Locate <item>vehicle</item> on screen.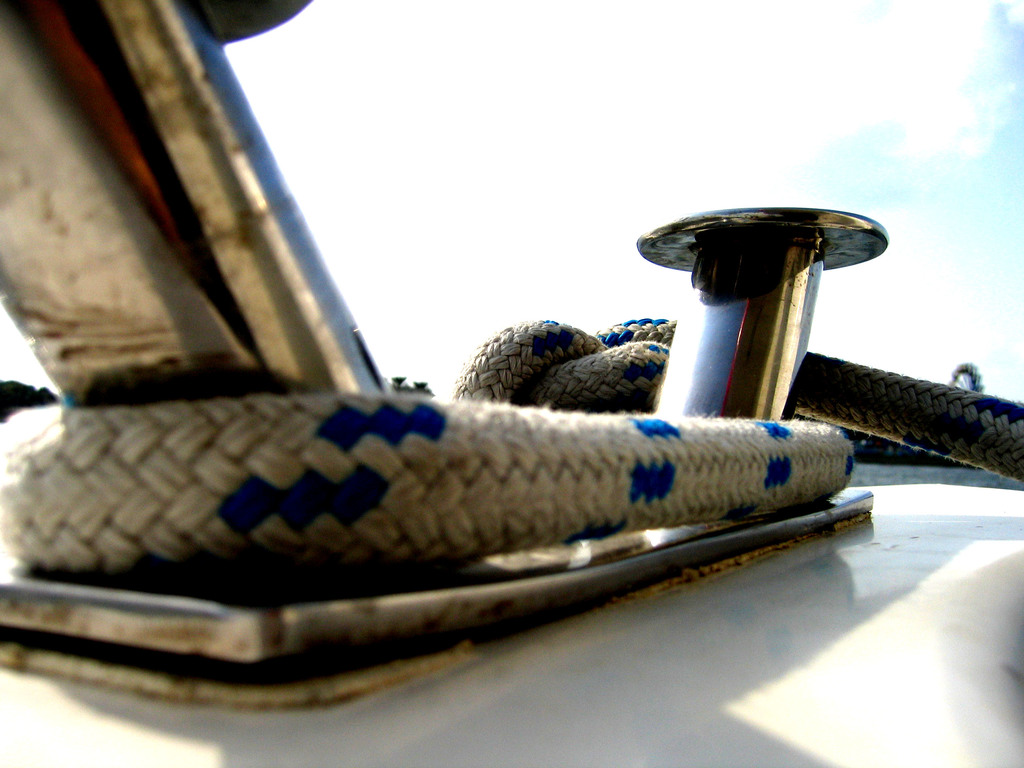
On screen at select_region(0, 0, 1023, 767).
